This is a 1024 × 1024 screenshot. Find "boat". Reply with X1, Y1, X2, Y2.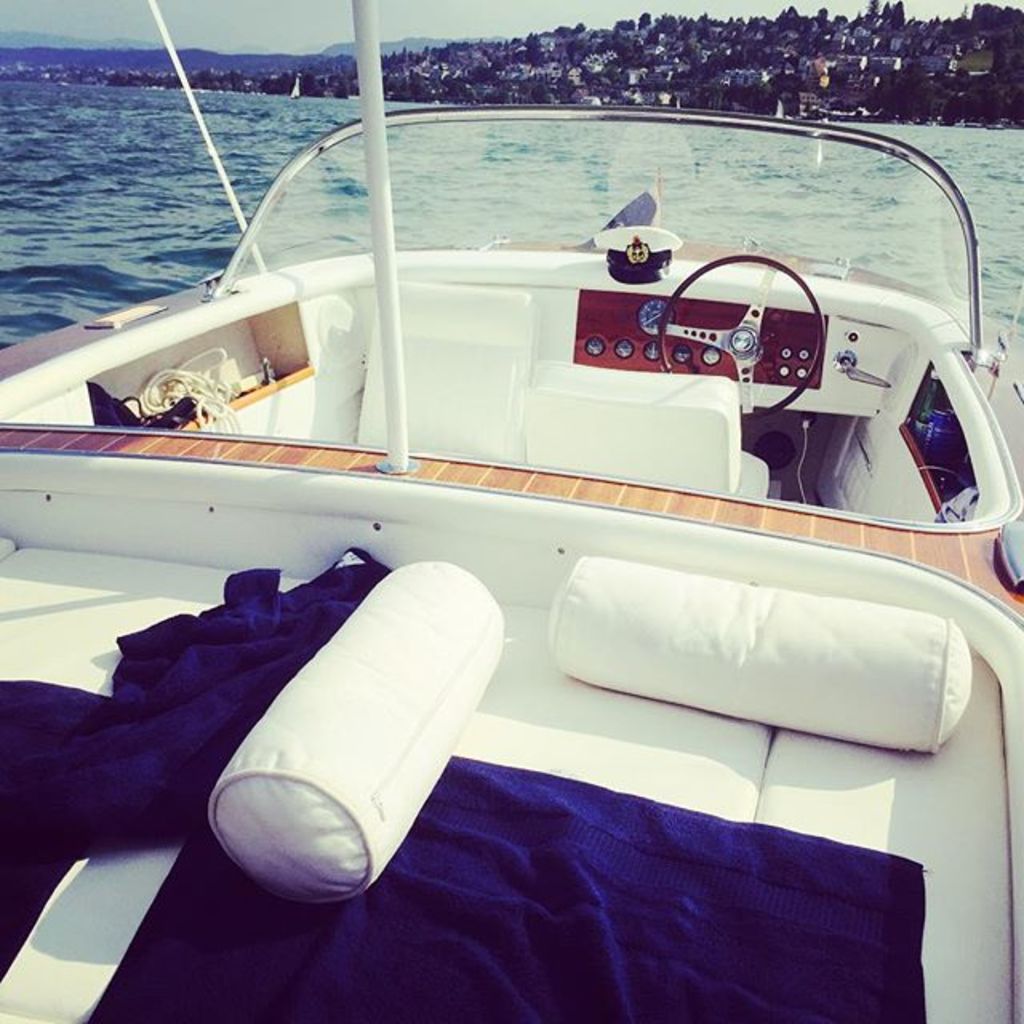
26, 29, 1023, 883.
